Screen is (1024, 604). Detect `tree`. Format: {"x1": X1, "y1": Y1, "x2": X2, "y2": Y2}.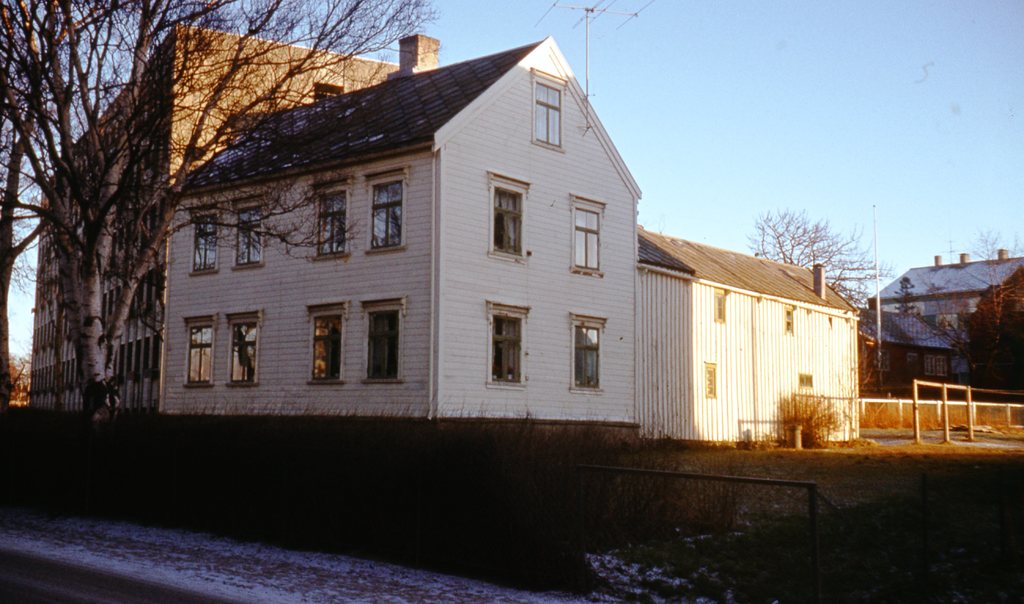
{"x1": 745, "y1": 211, "x2": 896, "y2": 324}.
